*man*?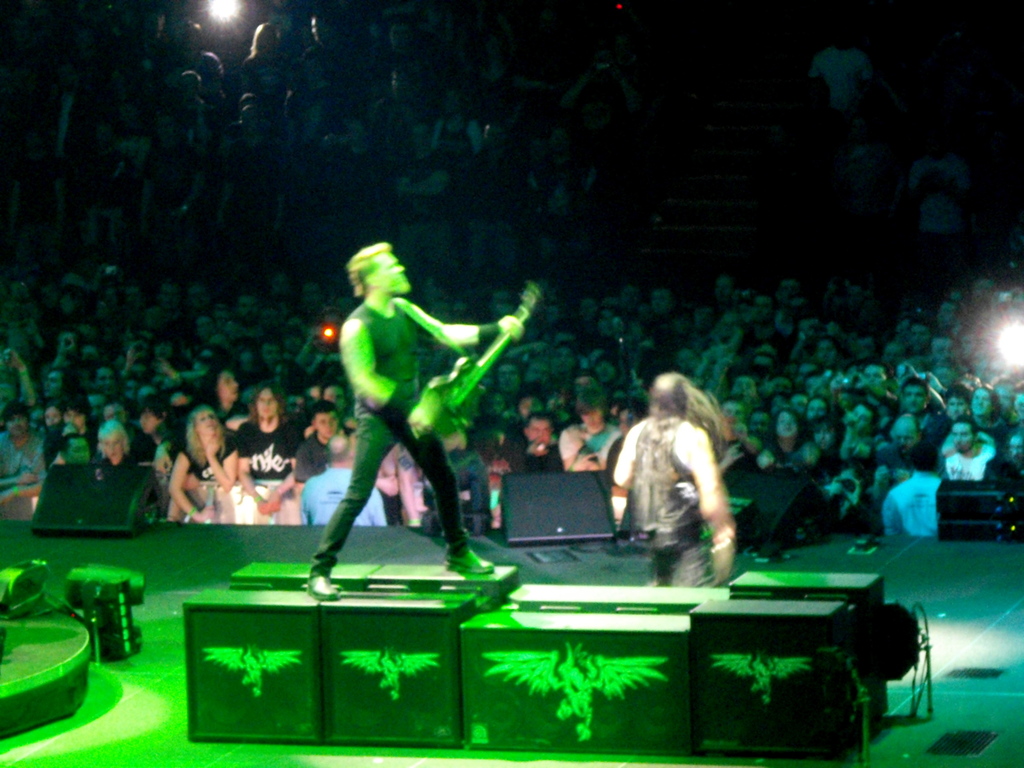
(x1=556, y1=393, x2=625, y2=474)
